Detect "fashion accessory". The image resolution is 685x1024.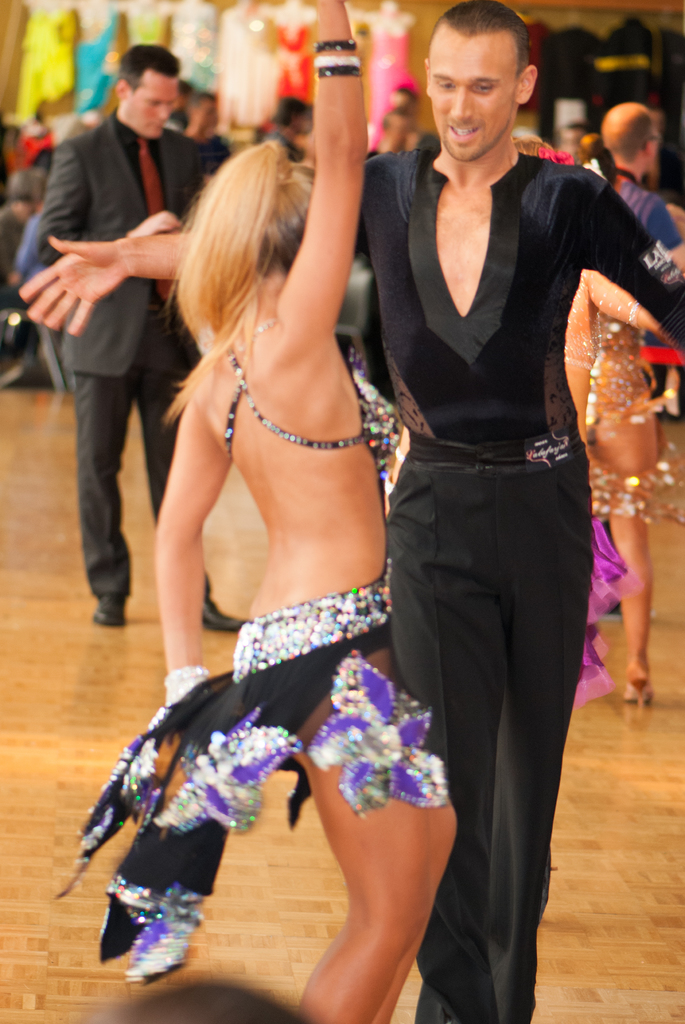
(622,673,653,715).
